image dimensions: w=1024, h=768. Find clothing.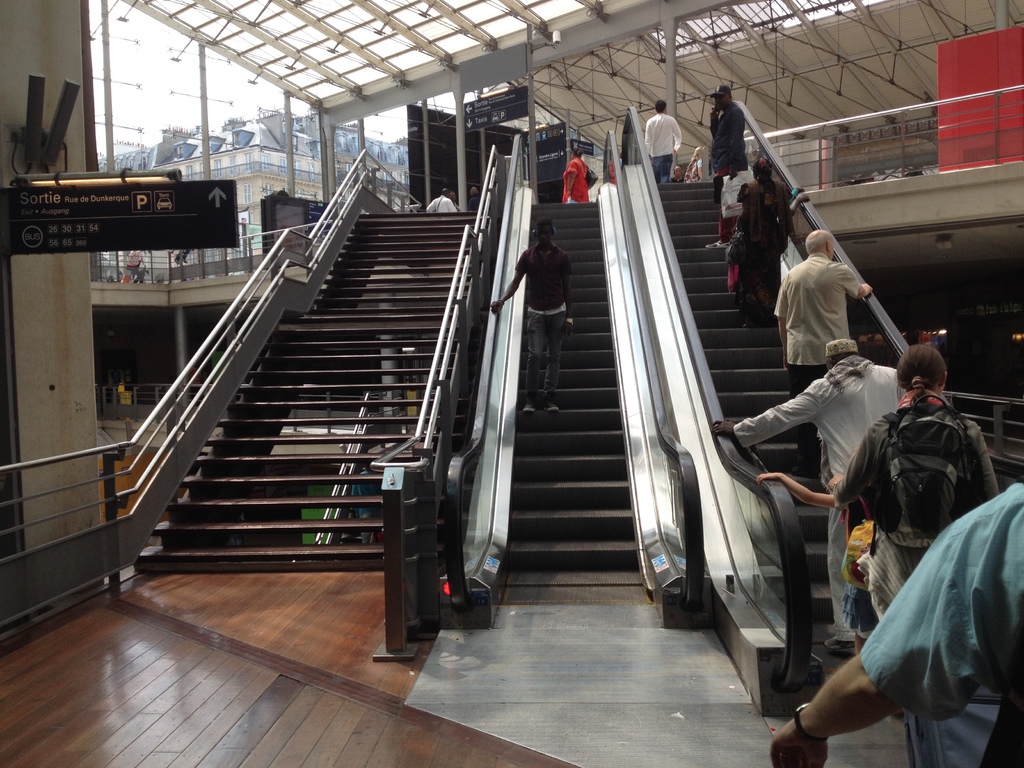
bbox=[842, 367, 995, 586].
